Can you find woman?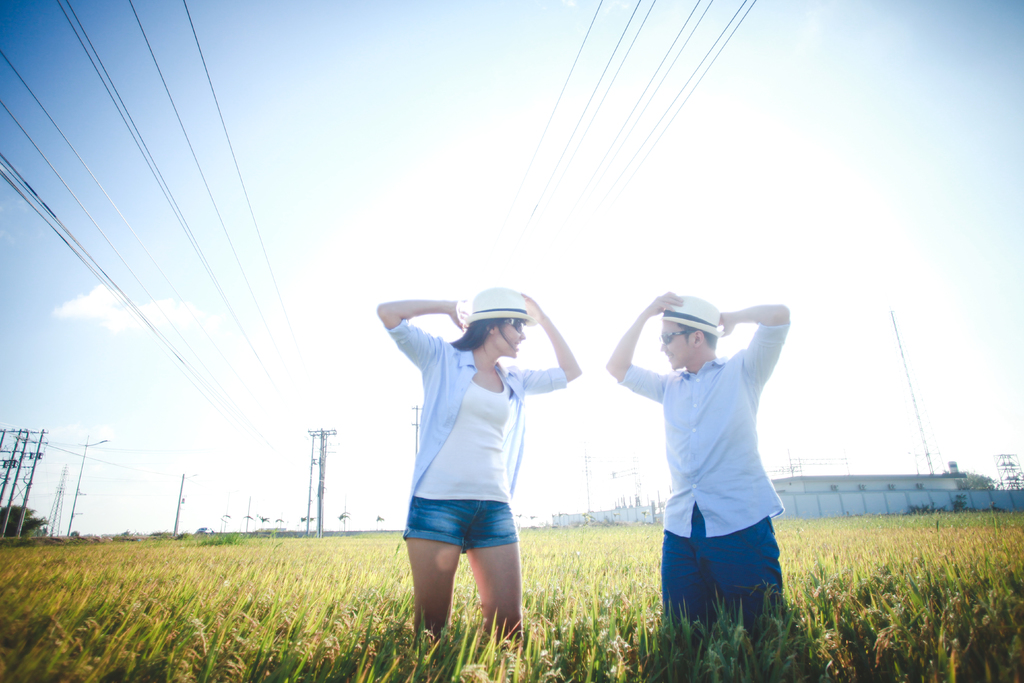
Yes, bounding box: {"left": 376, "top": 272, "right": 570, "bottom": 648}.
